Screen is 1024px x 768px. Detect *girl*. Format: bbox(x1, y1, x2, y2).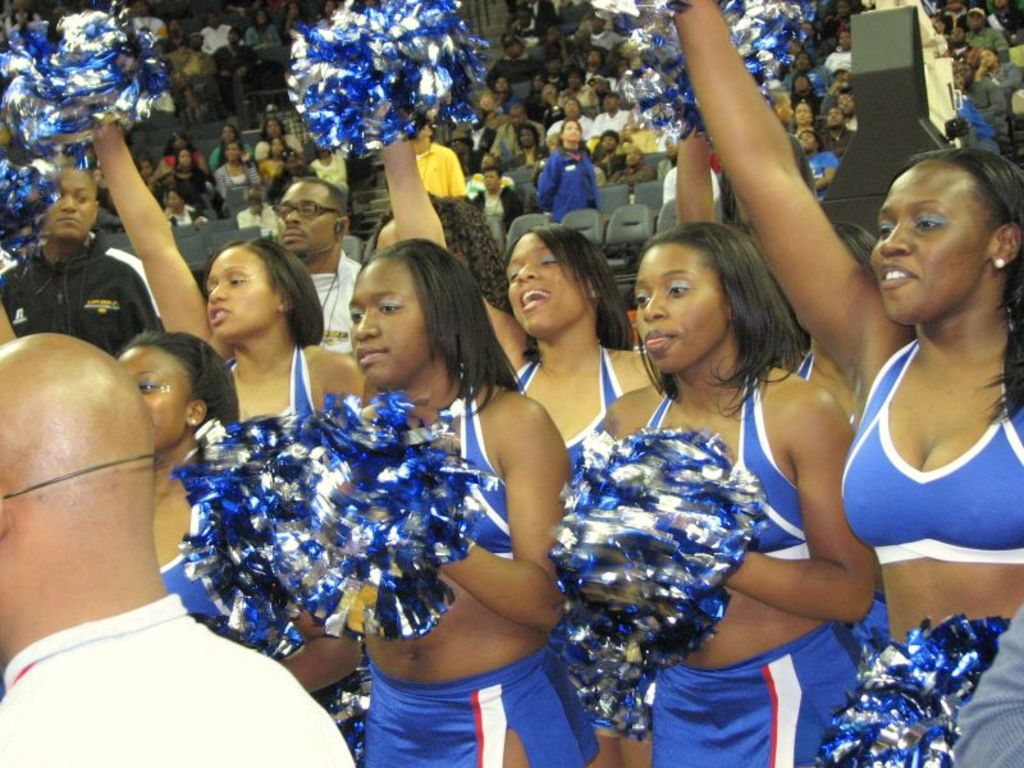
bbox(381, 122, 655, 447).
